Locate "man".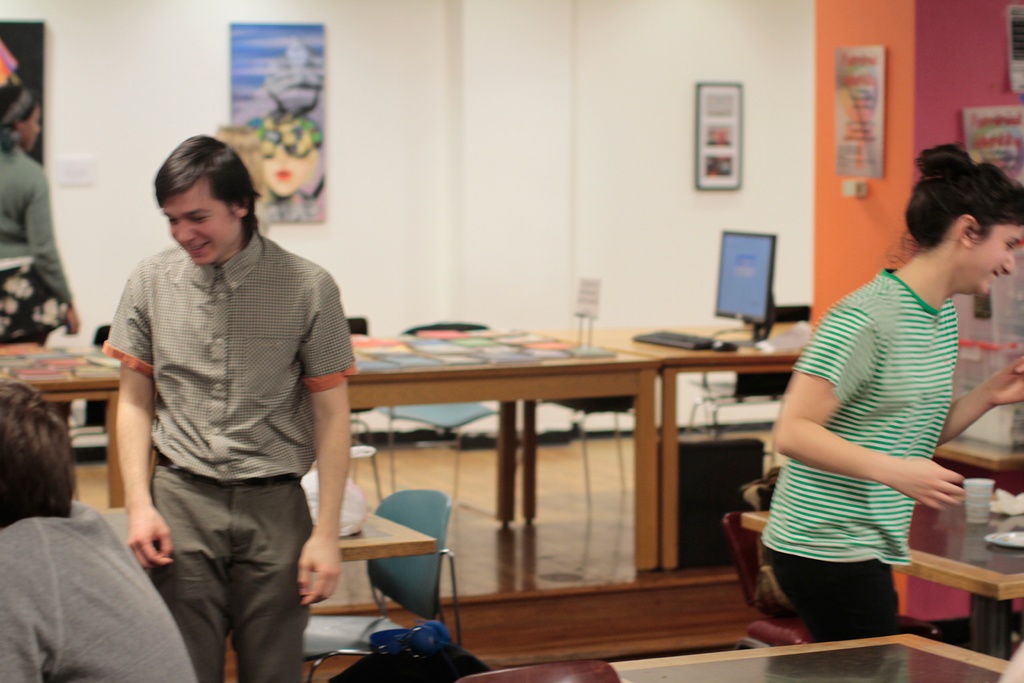
Bounding box: [0, 383, 193, 682].
